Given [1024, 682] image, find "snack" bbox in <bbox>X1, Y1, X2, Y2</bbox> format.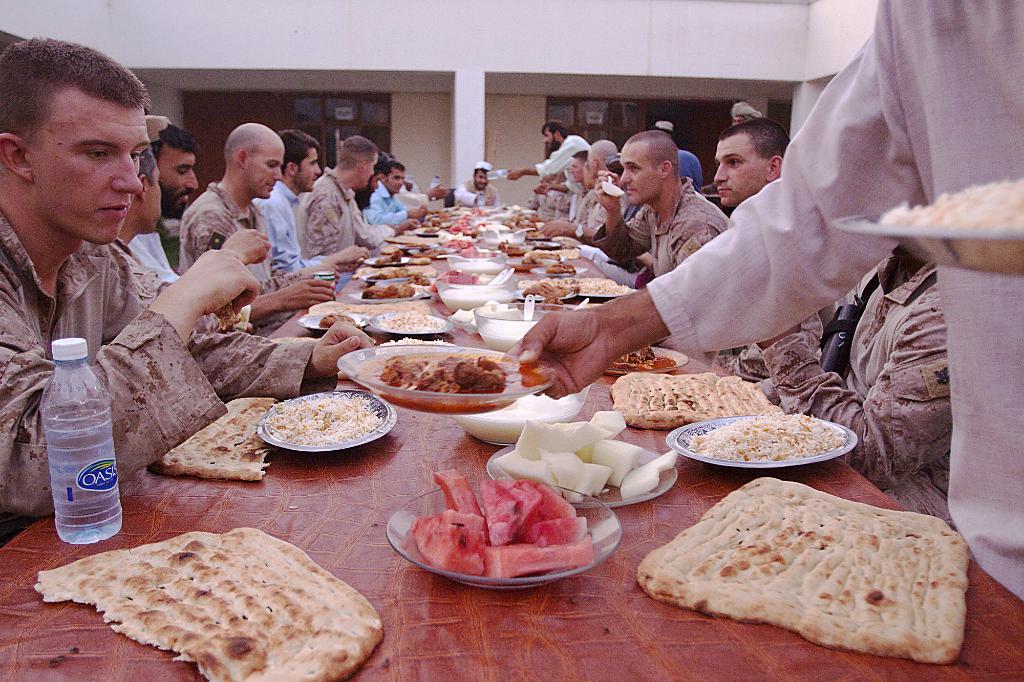
<bbox>524, 251, 548, 266</bbox>.
